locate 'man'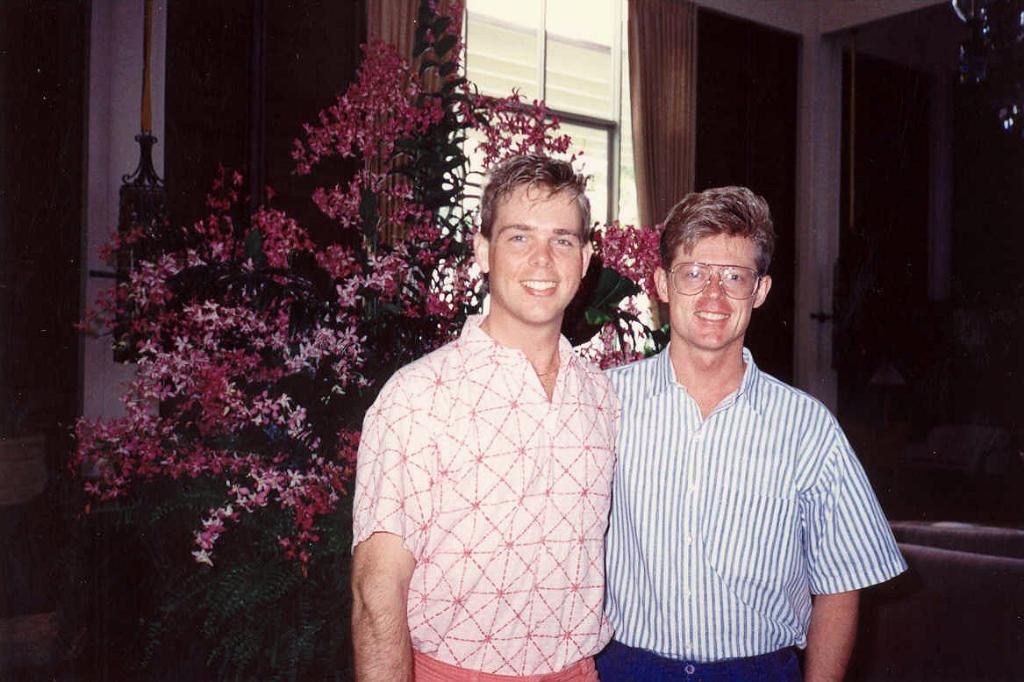
detection(598, 183, 903, 680)
